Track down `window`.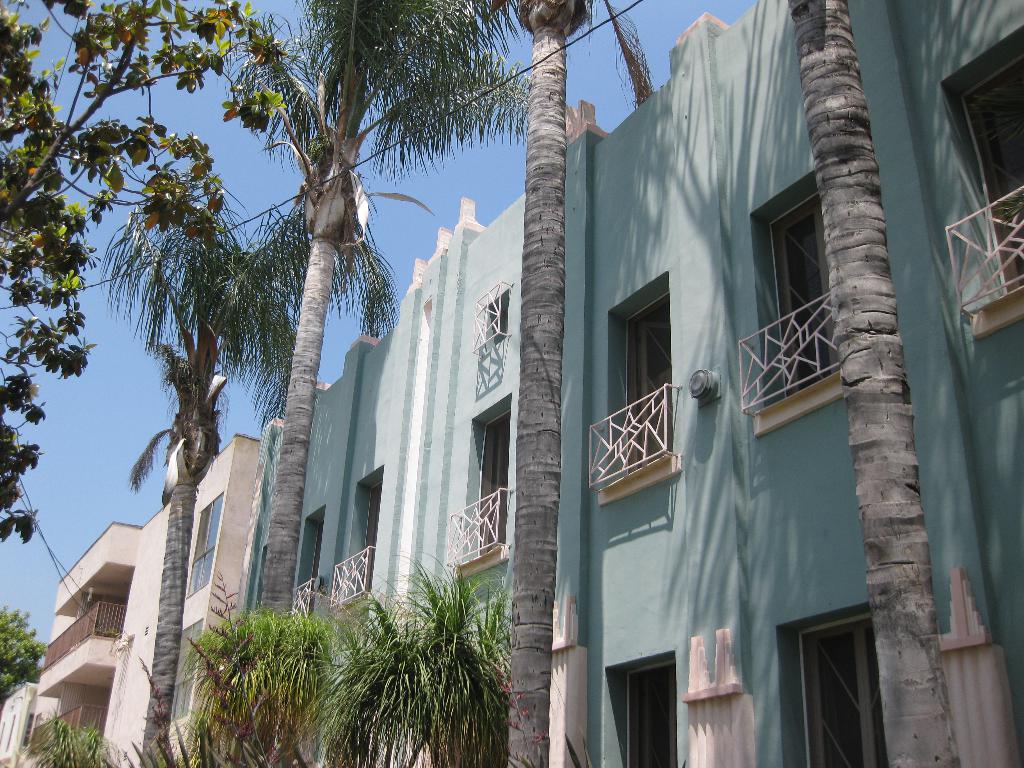
Tracked to 620, 658, 684, 767.
